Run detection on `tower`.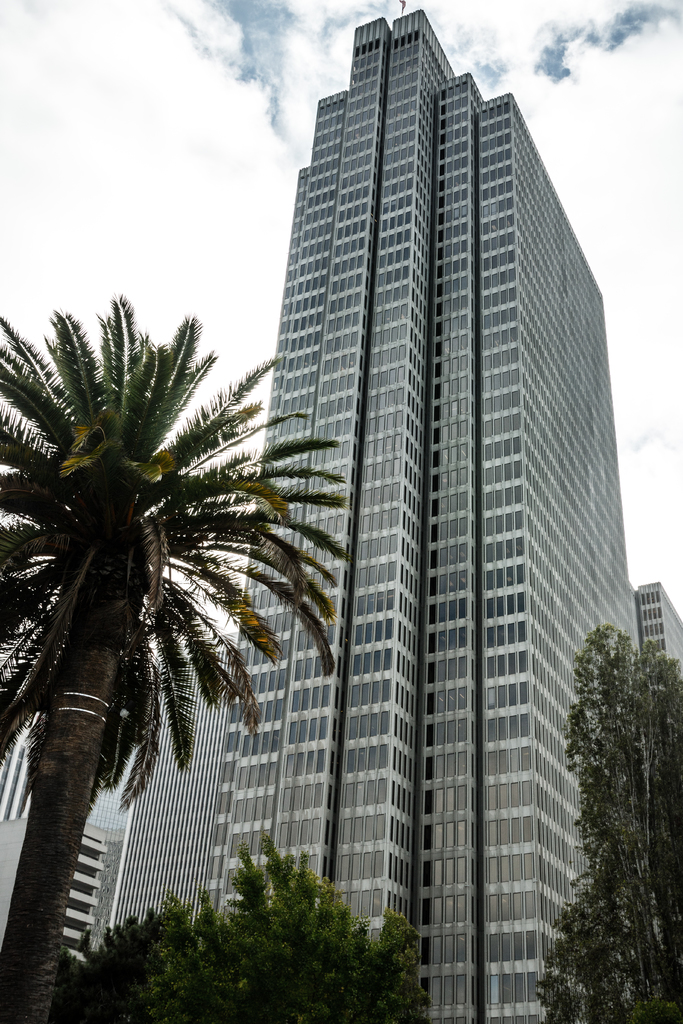
Result: <box>204,10,645,1020</box>.
